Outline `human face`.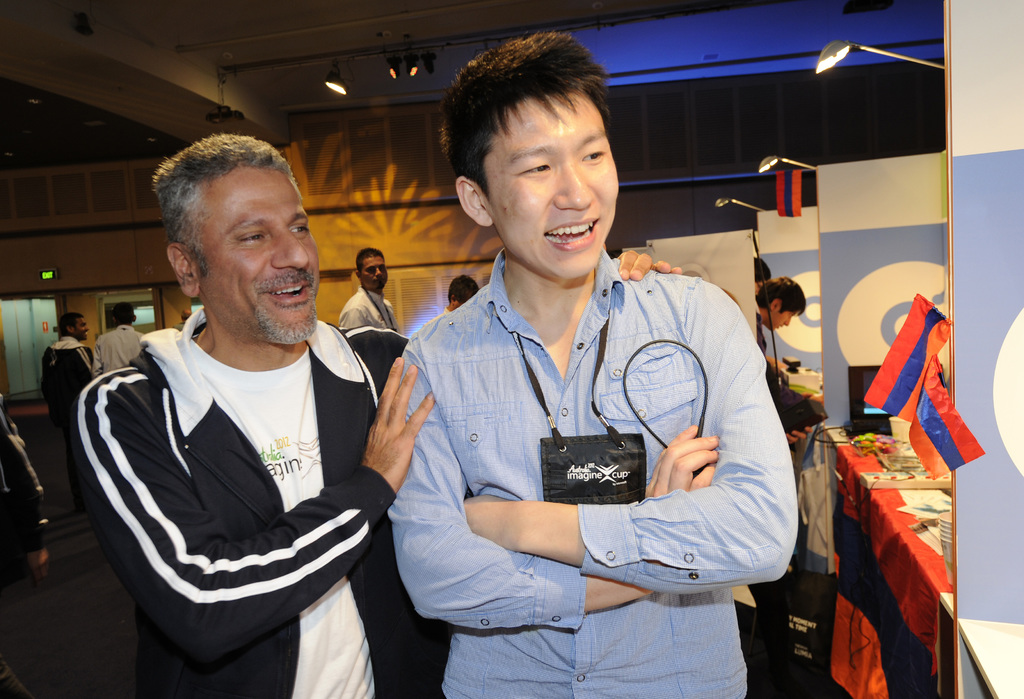
Outline: bbox(767, 311, 794, 332).
